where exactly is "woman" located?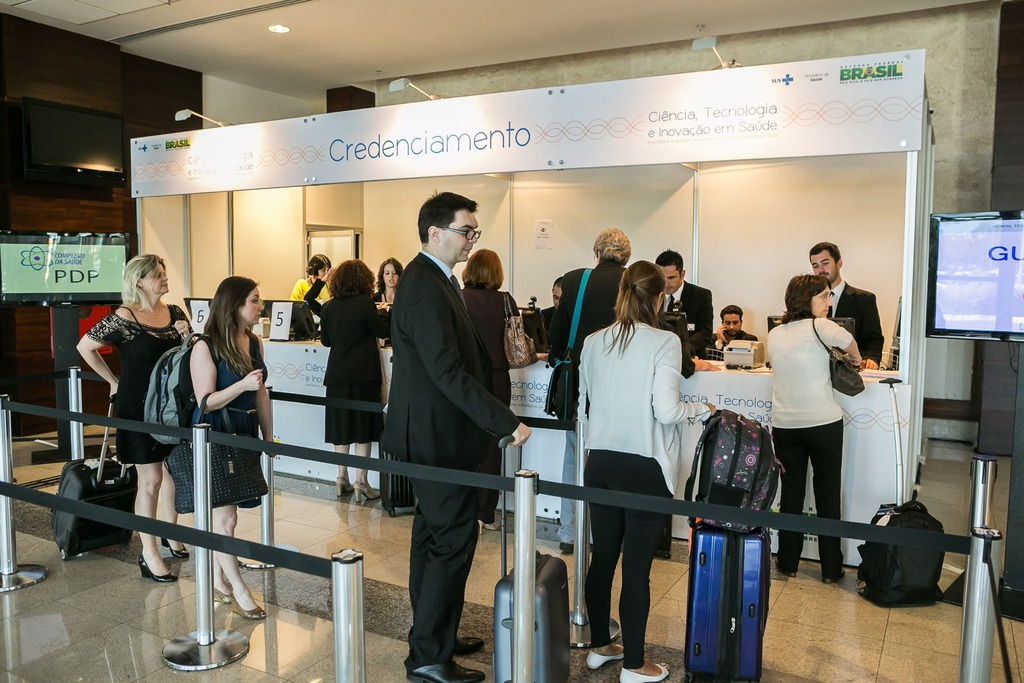
Its bounding box is pyautogui.locateOnScreen(75, 252, 194, 581).
